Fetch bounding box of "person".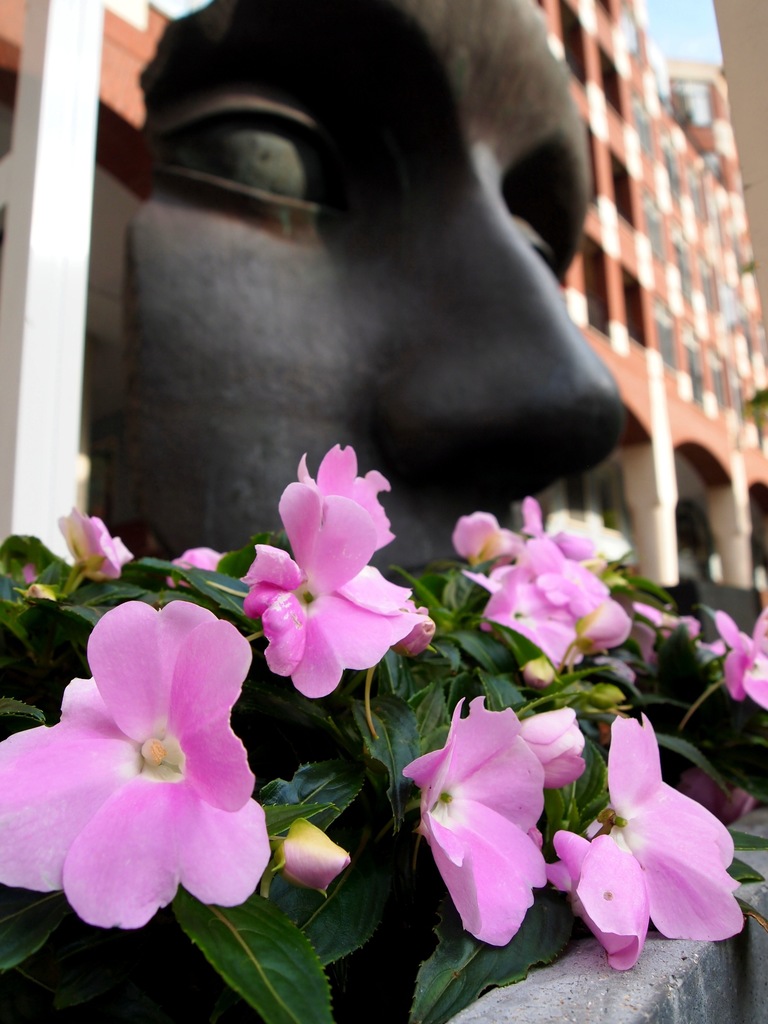
Bbox: [left=119, top=0, right=620, bottom=661].
